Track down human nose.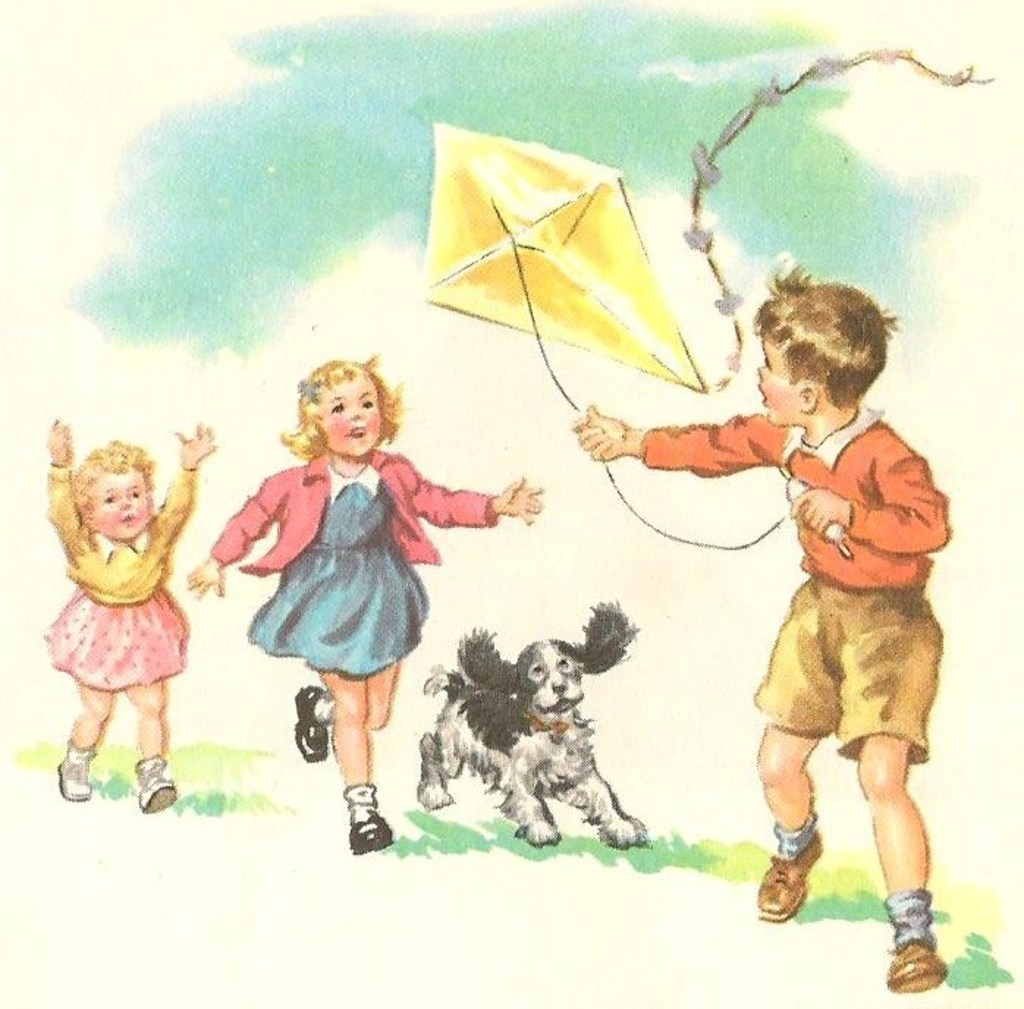
Tracked to pyautogui.locateOnScreen(346, 403, 364, 421).
